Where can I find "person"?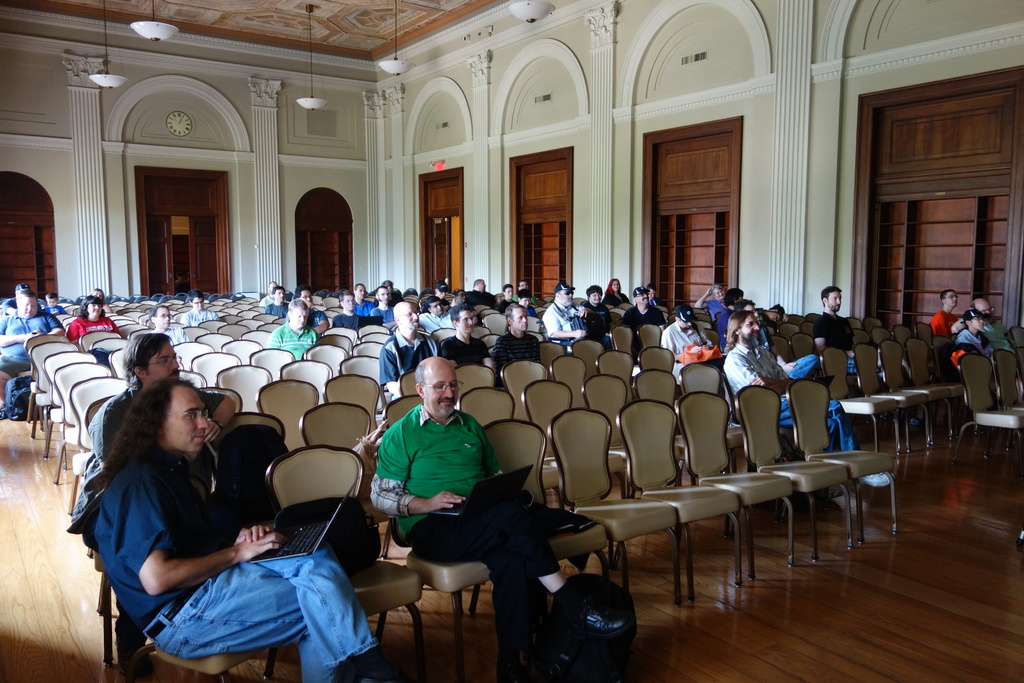
You can find it at bbox(43, 292, 64, 315).
